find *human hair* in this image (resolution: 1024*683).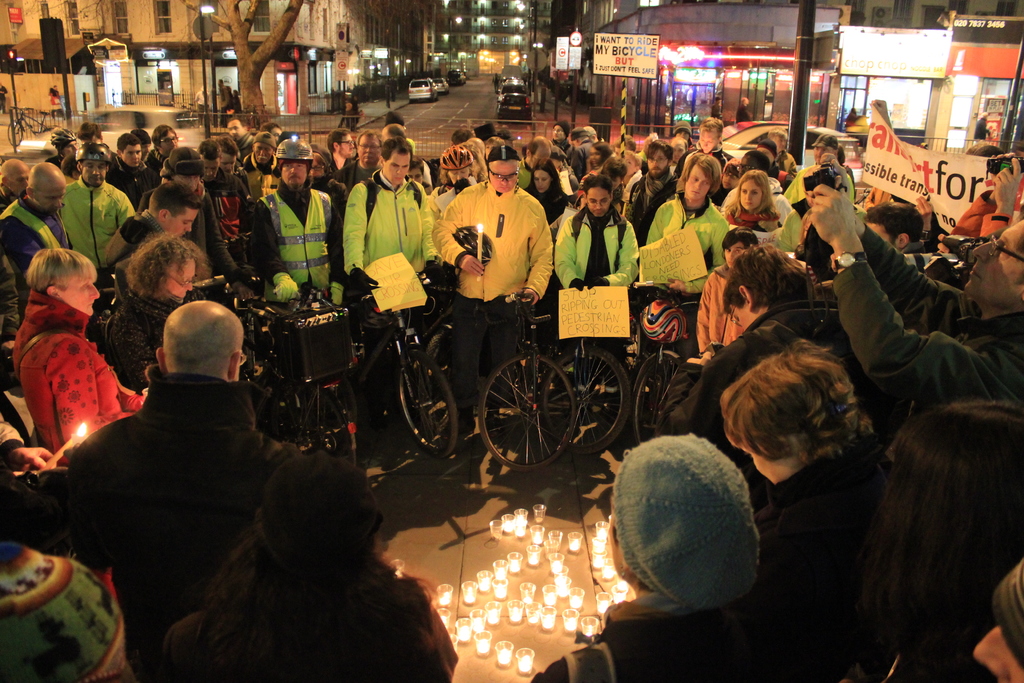
x1=205 y1=518 x2=412 y2=682.
